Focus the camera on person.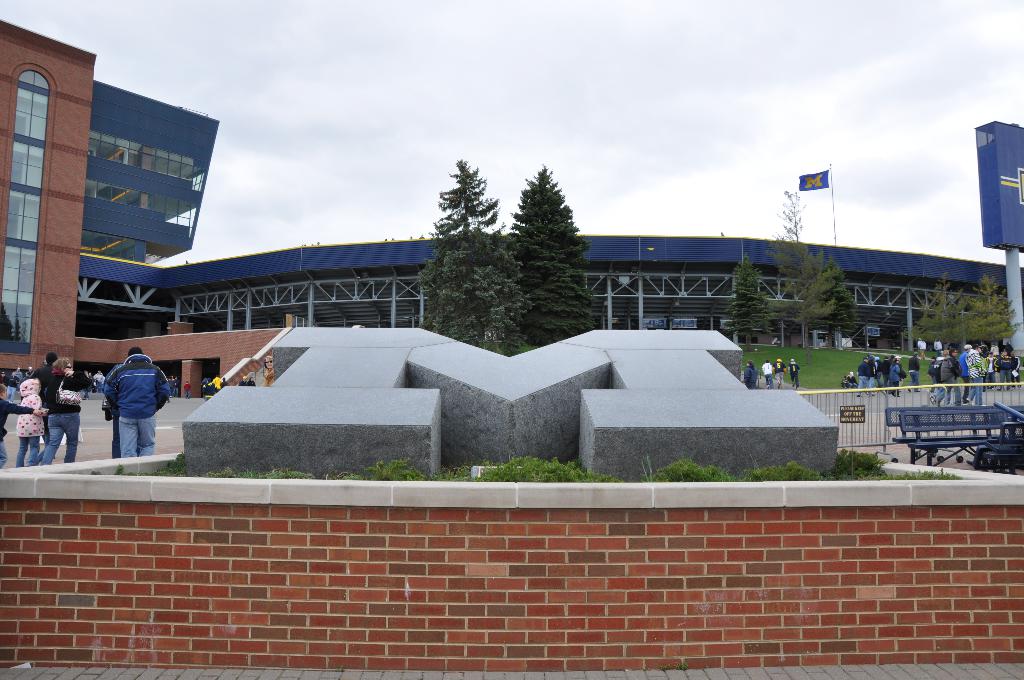
Focus region: box=[918, 337, 927, 350].
